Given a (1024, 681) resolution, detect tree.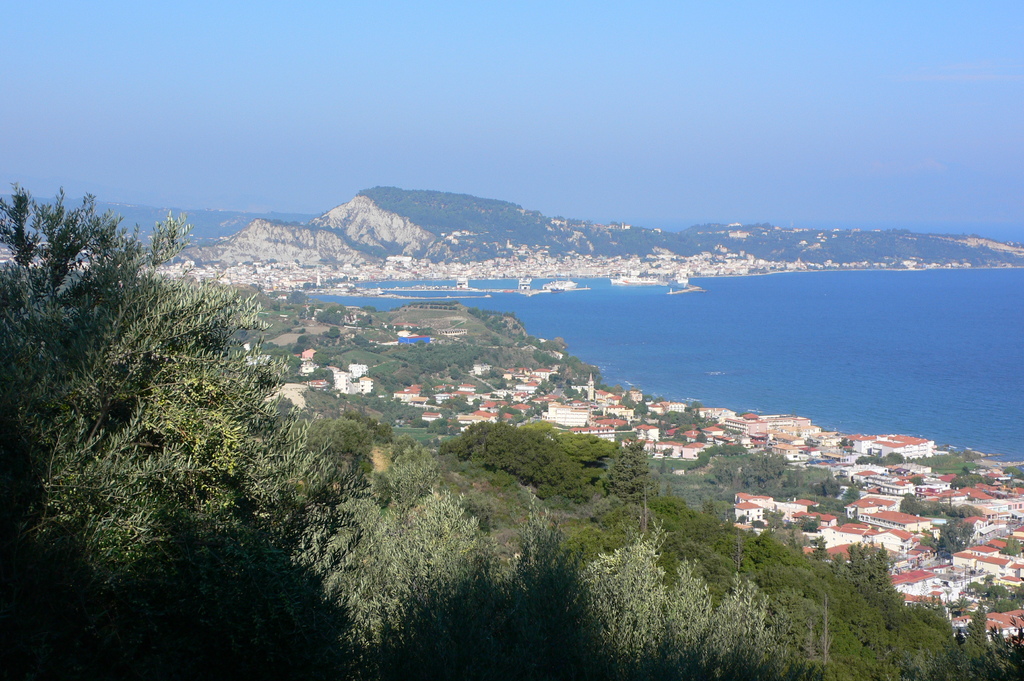
Rect(652, 577, 713, 680).
